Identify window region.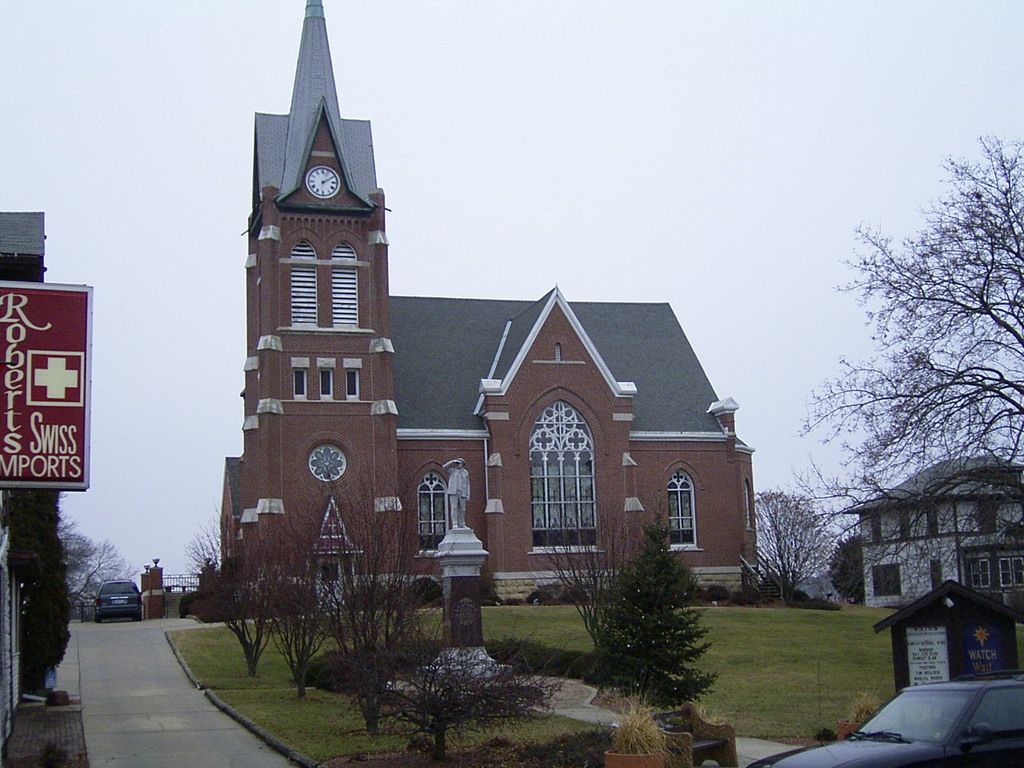
Region: (left=350, top=368, right=358, bottom=398).
